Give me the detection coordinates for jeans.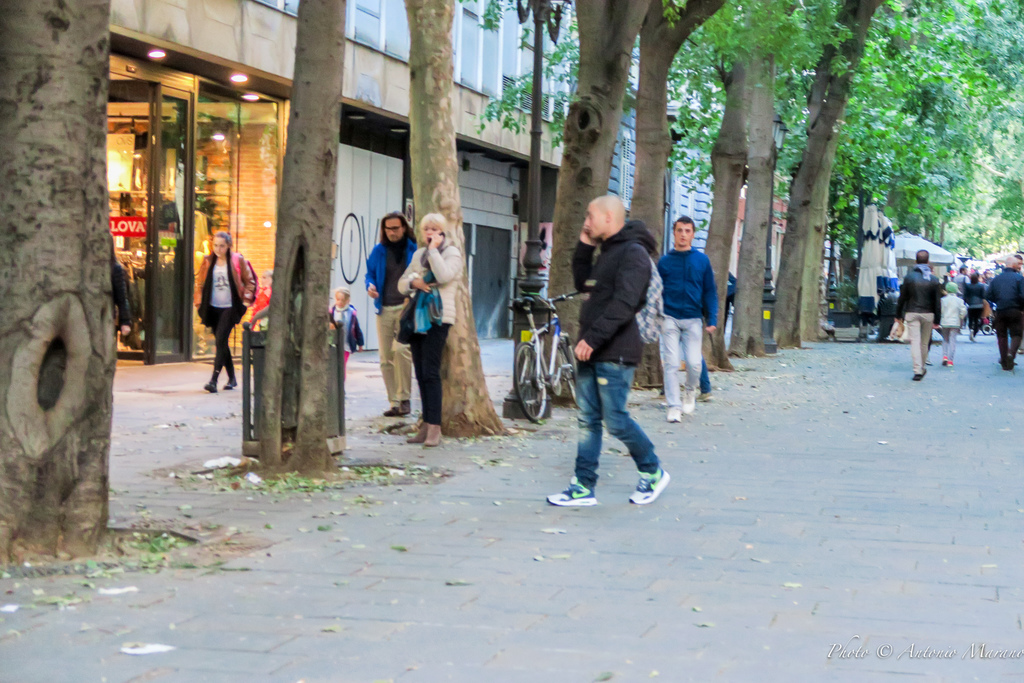
BBox(412, 322, 456, 420).
